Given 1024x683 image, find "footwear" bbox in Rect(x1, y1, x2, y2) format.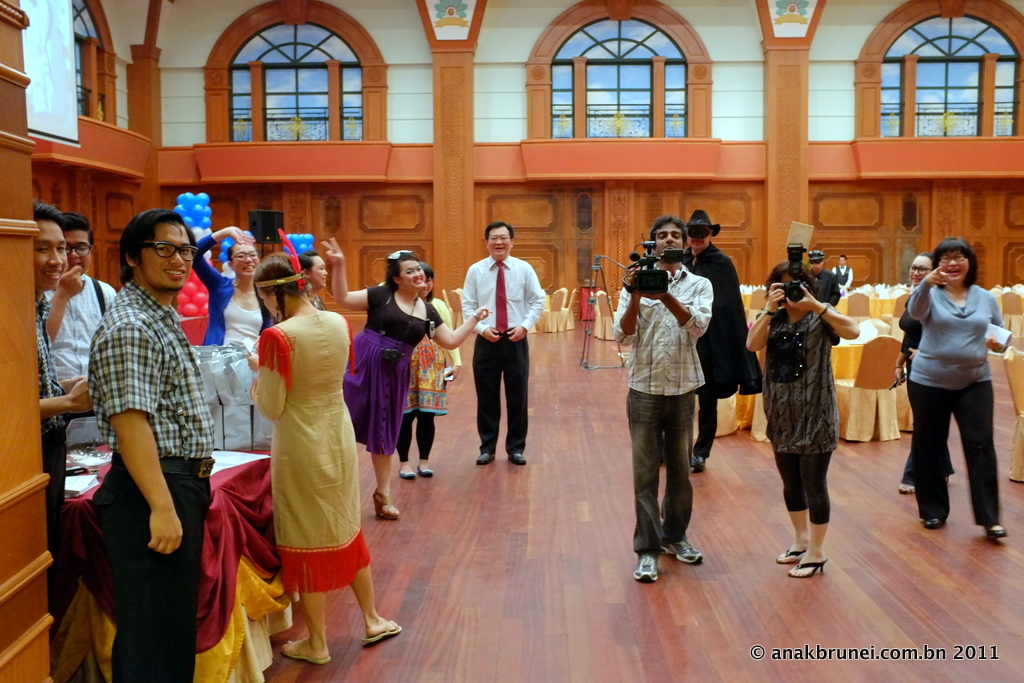
Rect(416, 467, 434, 477).
